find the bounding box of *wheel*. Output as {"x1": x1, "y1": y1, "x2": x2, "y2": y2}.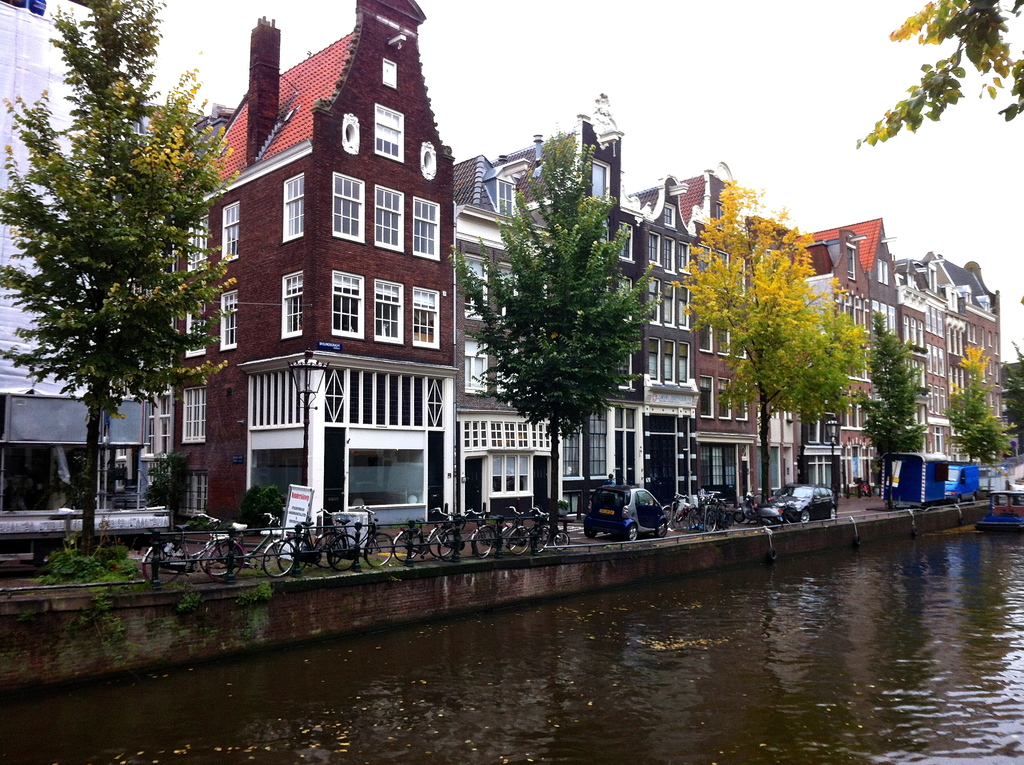
{"x1": 362, "y1": 534, "x2": 399, "y2": 574}.
